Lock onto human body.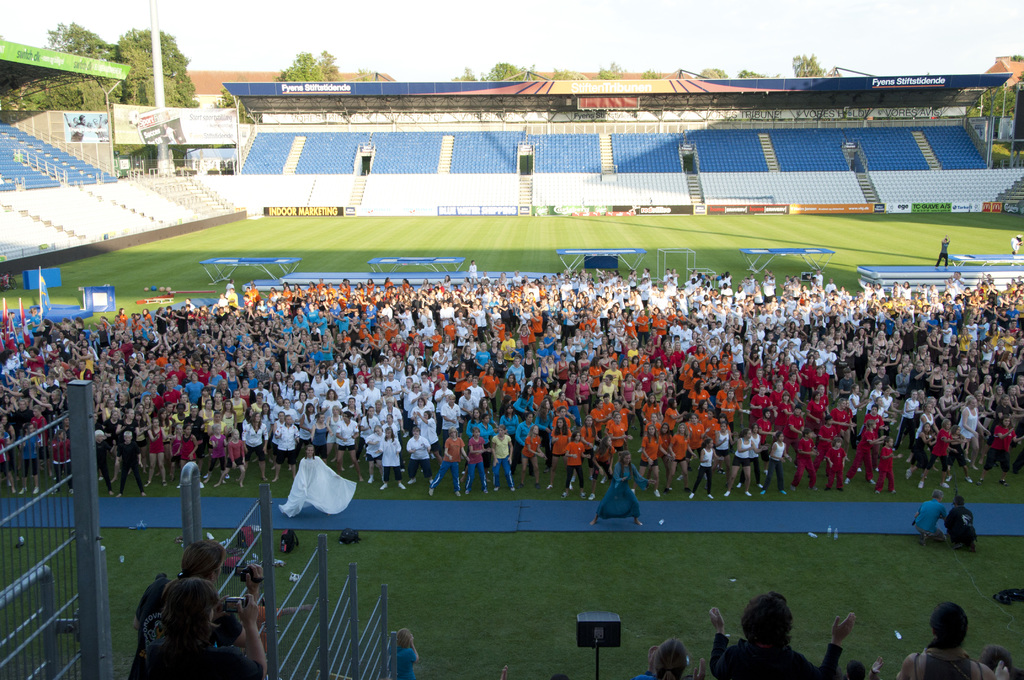
Locked: 241, 341, 260, 358.
